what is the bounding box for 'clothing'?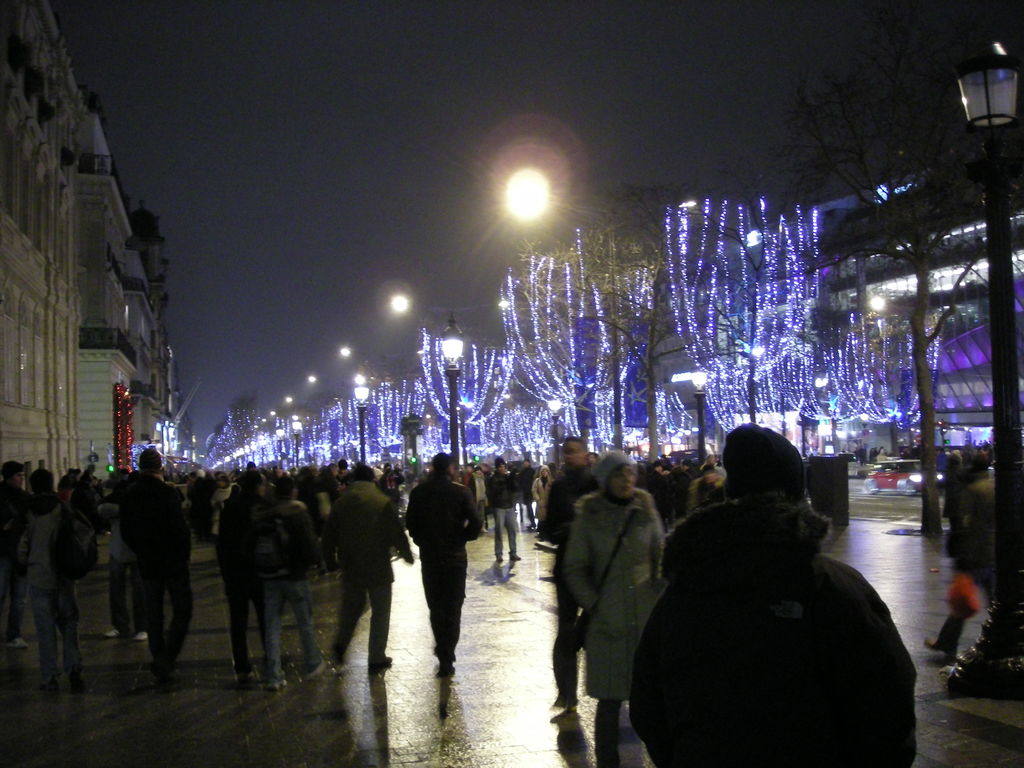
Rect(680, 467, 724, 511).
